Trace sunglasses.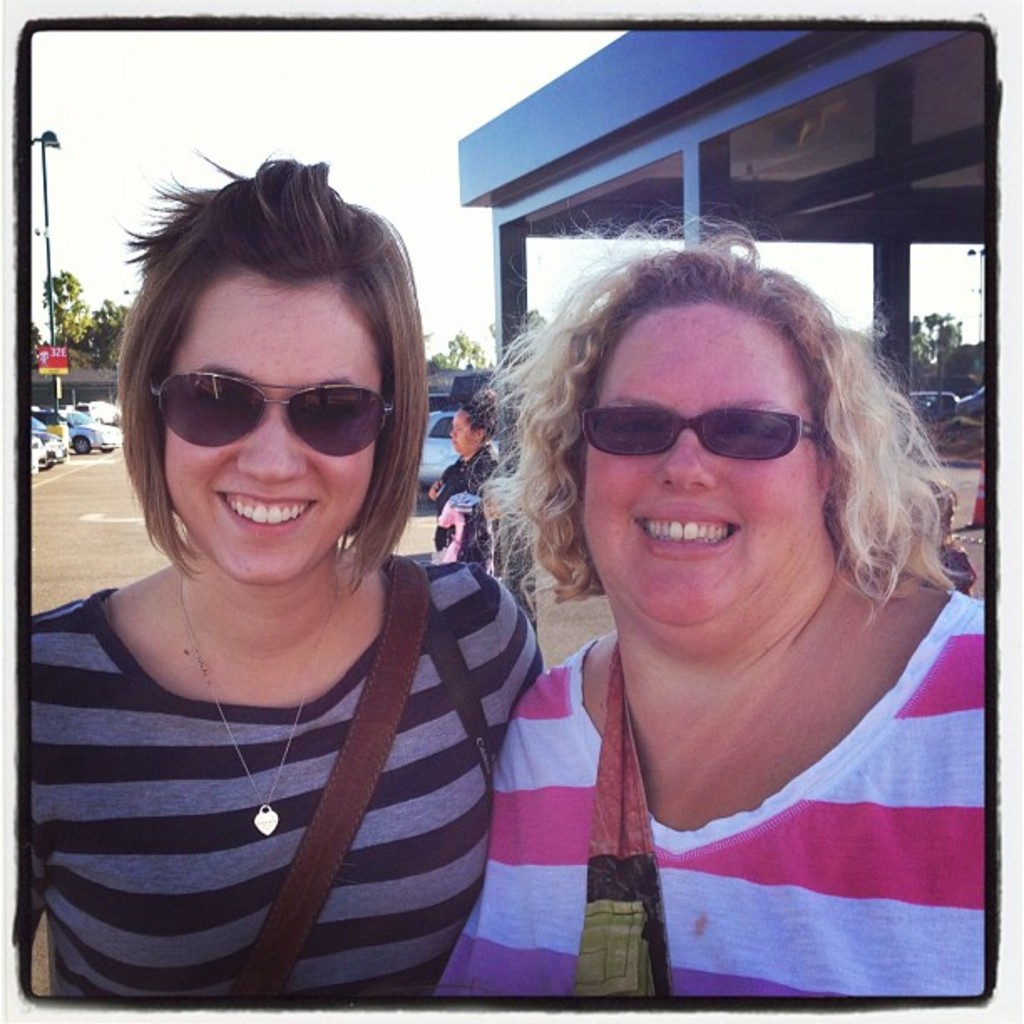
Traced to {"x1": 151, "y1": 376, "x2": 395, "y2": 458}.
